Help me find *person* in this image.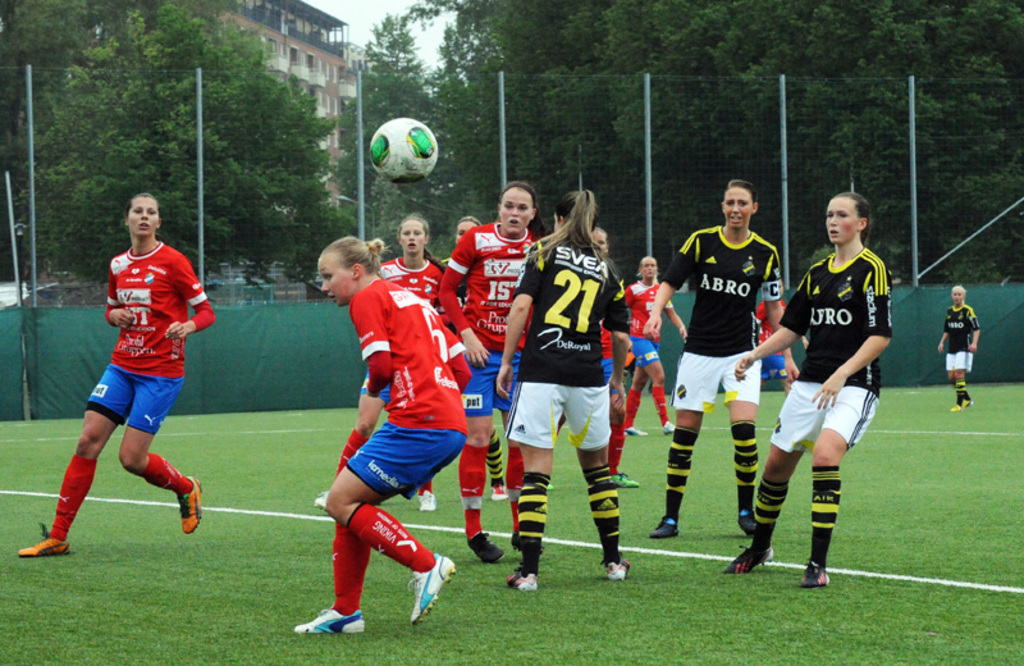
Found it: Rect(52, 187, 207, 578).
